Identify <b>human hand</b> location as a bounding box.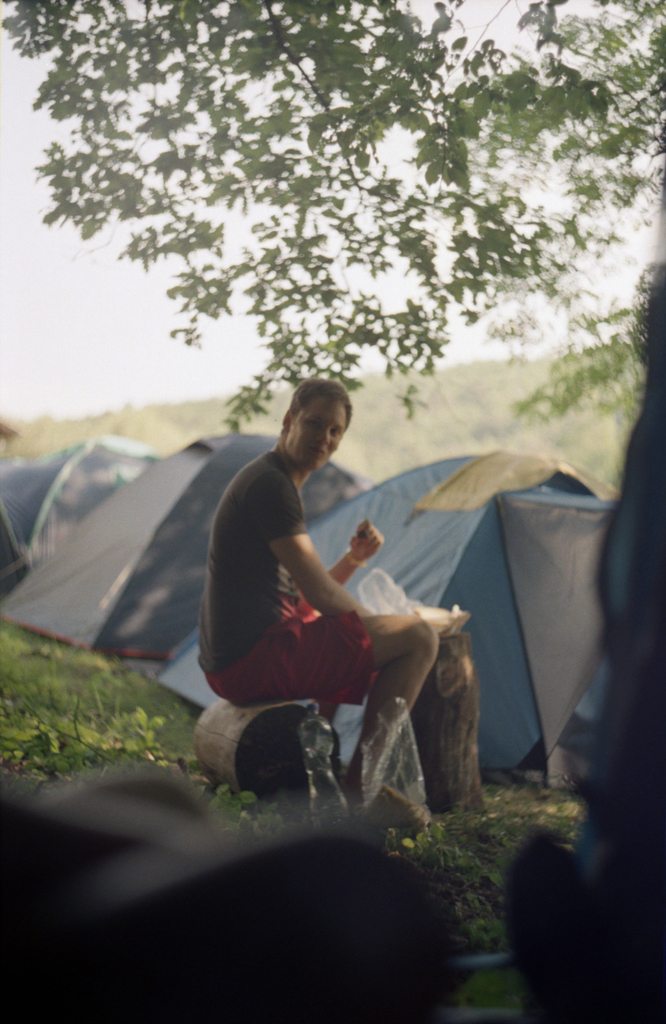
left=326, top=516, right=396, bottom=584.
